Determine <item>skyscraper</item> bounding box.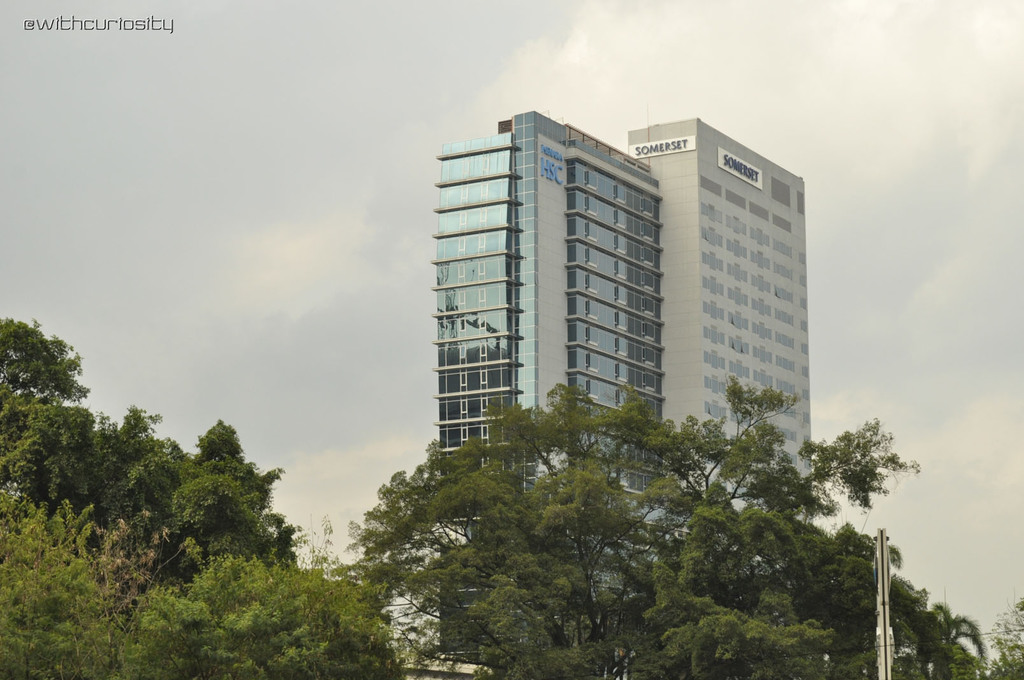
Determined: region(431, 108, 664, 679).
